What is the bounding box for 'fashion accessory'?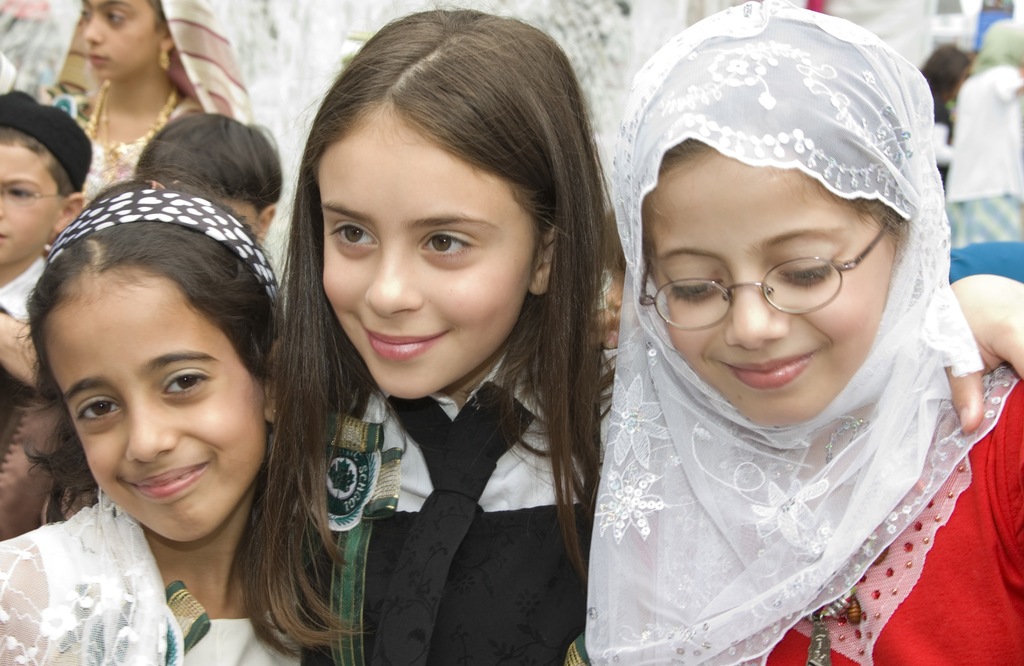
(left=0, top=85, right=97, bottom=188).
